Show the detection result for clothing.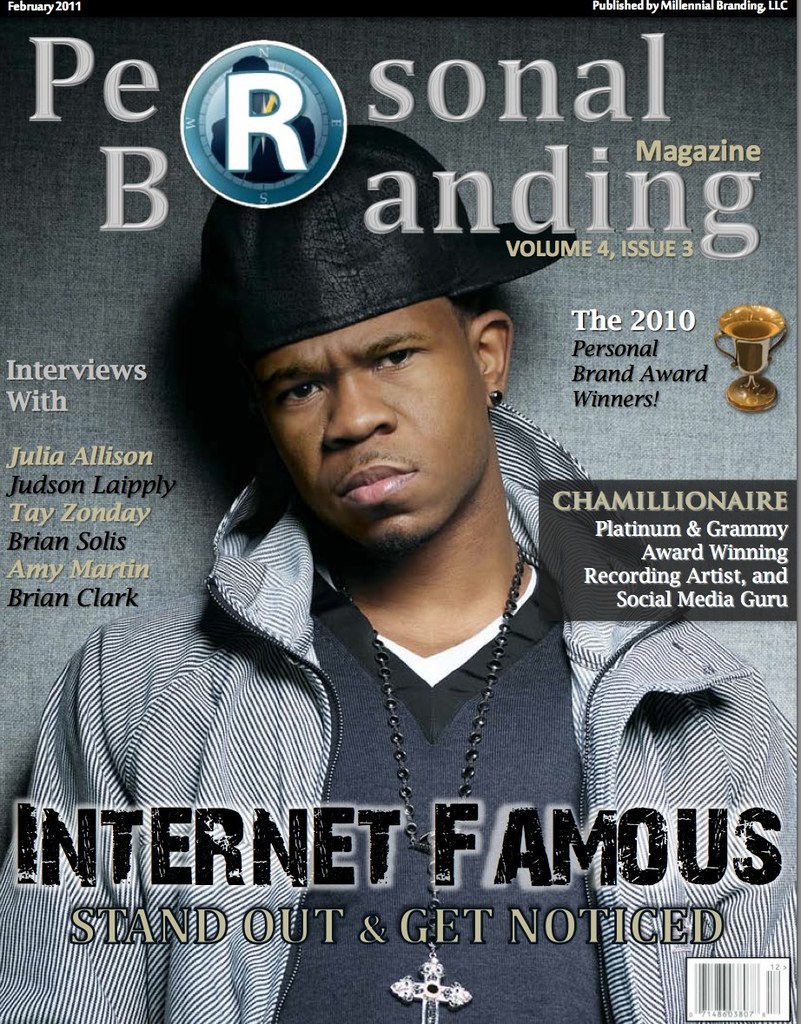
box=[0, 405, 800, 1023].
